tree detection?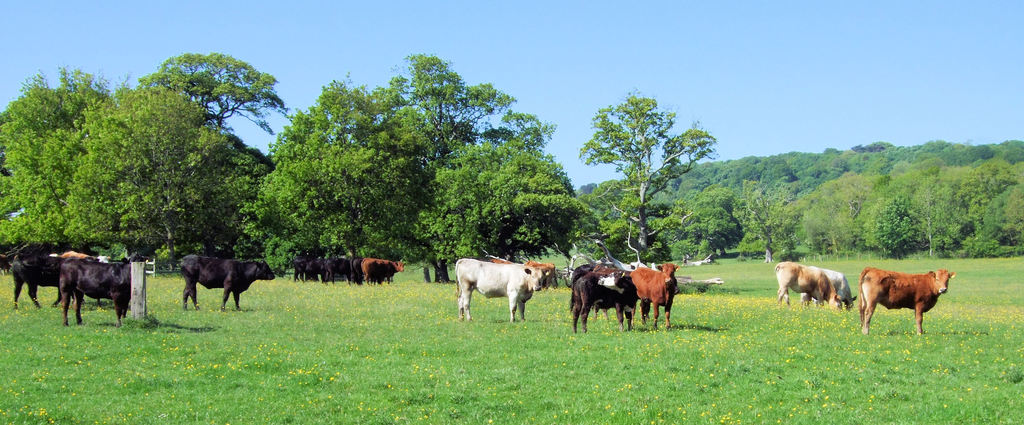
box(134, 45, 292, 136)
